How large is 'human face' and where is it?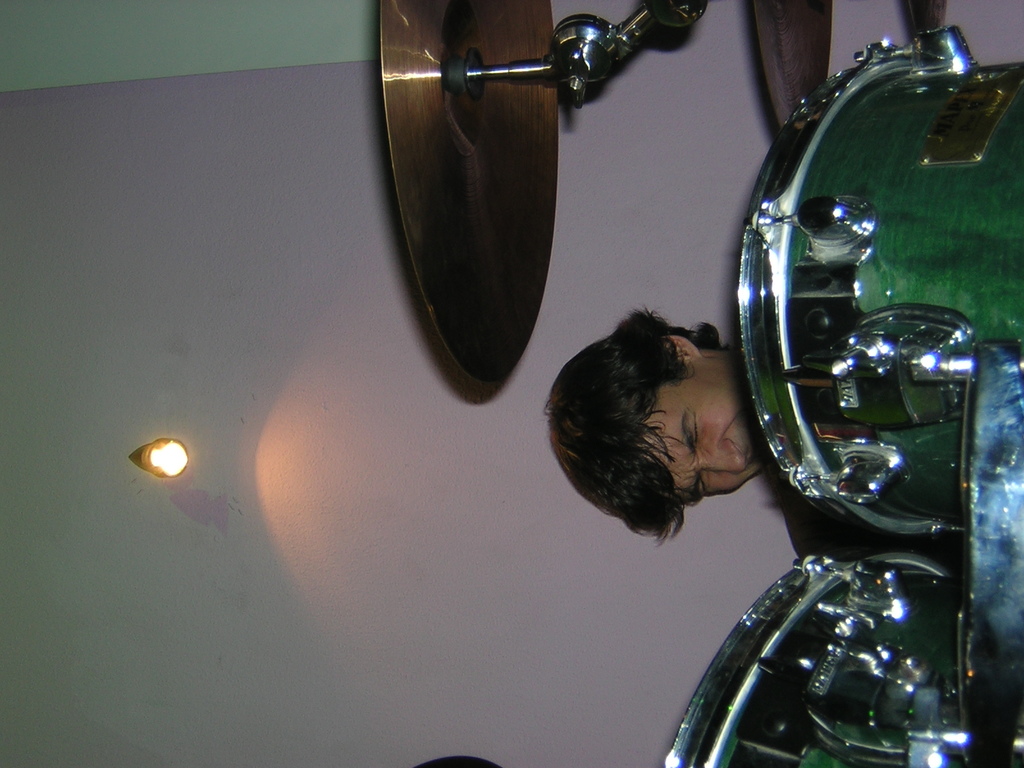
Bounding box: {"left": 641, "top": 358, "right": 768, "bottom": 506}.
